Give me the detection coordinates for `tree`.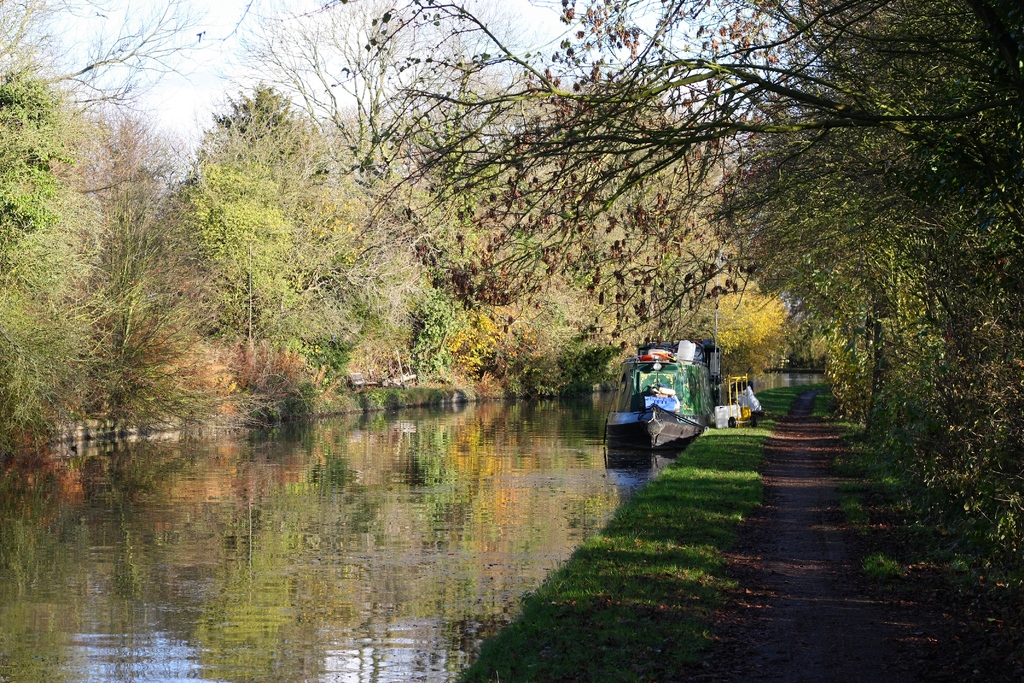
[191,119,326,373].
